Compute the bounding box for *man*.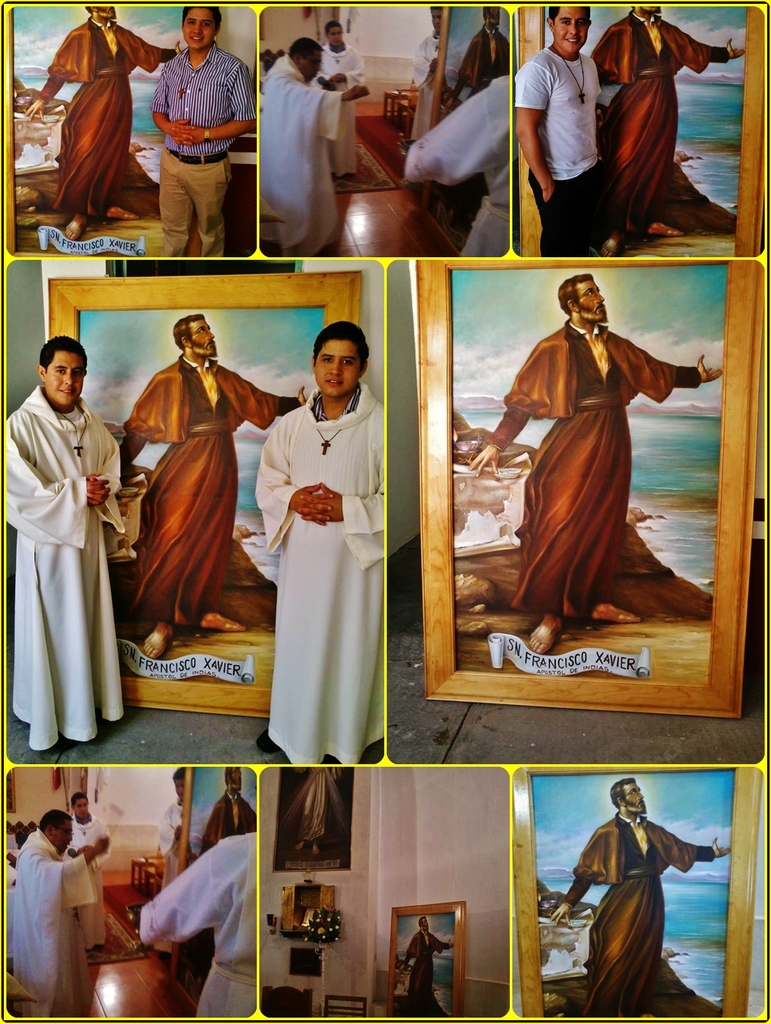
l=202, t=762, r=260, b=855.
